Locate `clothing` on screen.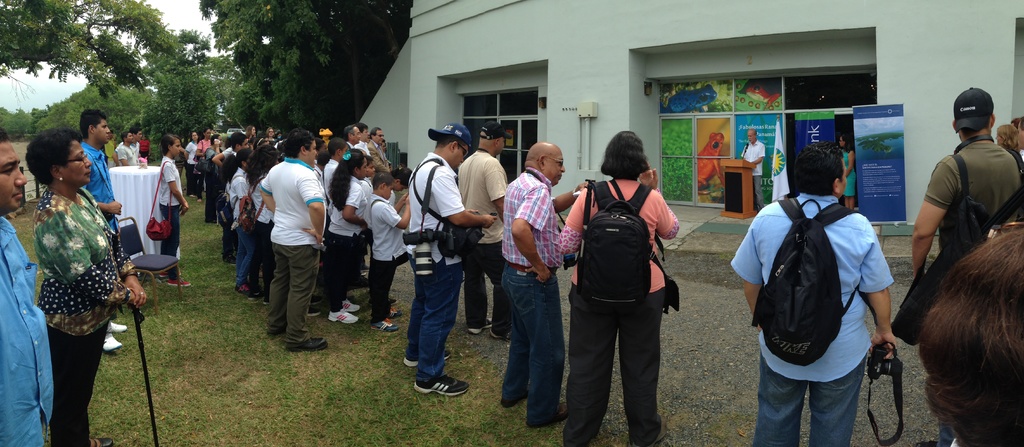
On screen at BBox(82, 141, 121, 234).
